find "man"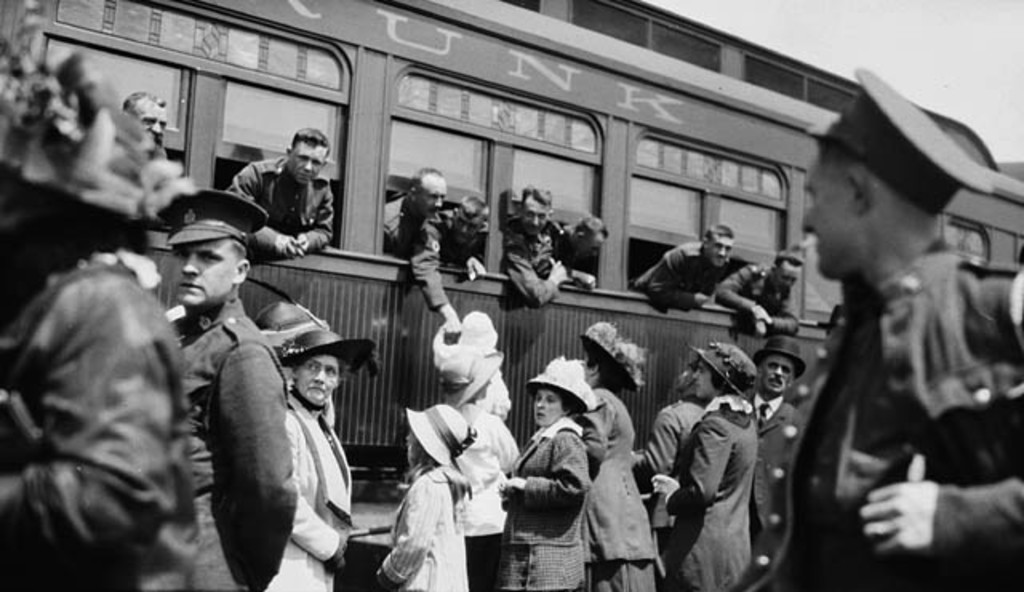
x1=715 y1=250 x2=803 y2=334
